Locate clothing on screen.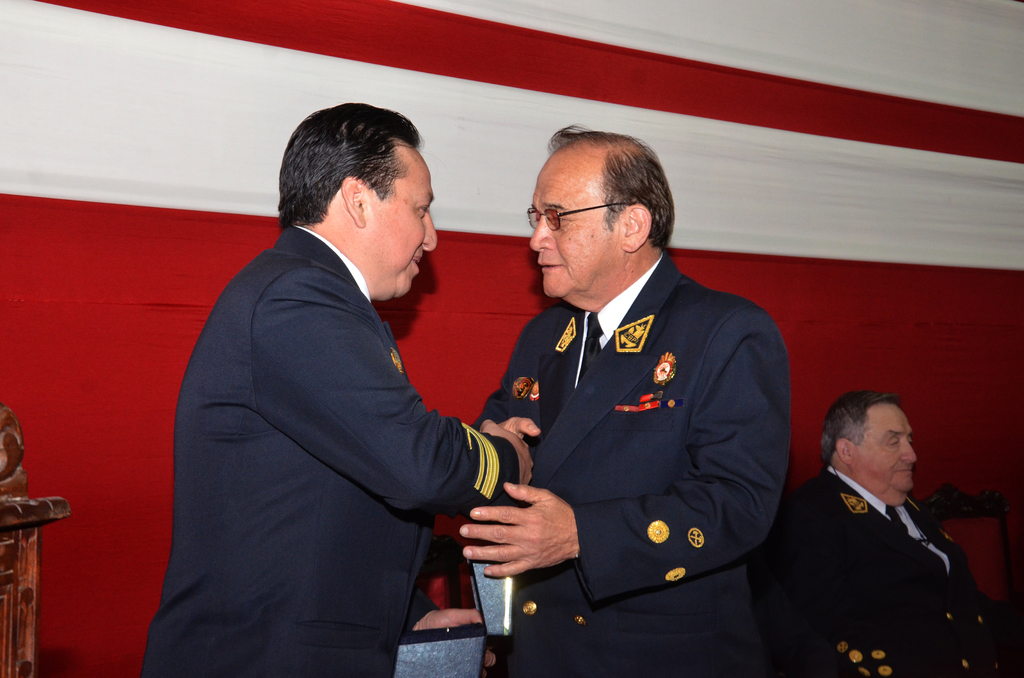
On screen at l=463, t=248, r=786, b=677.
